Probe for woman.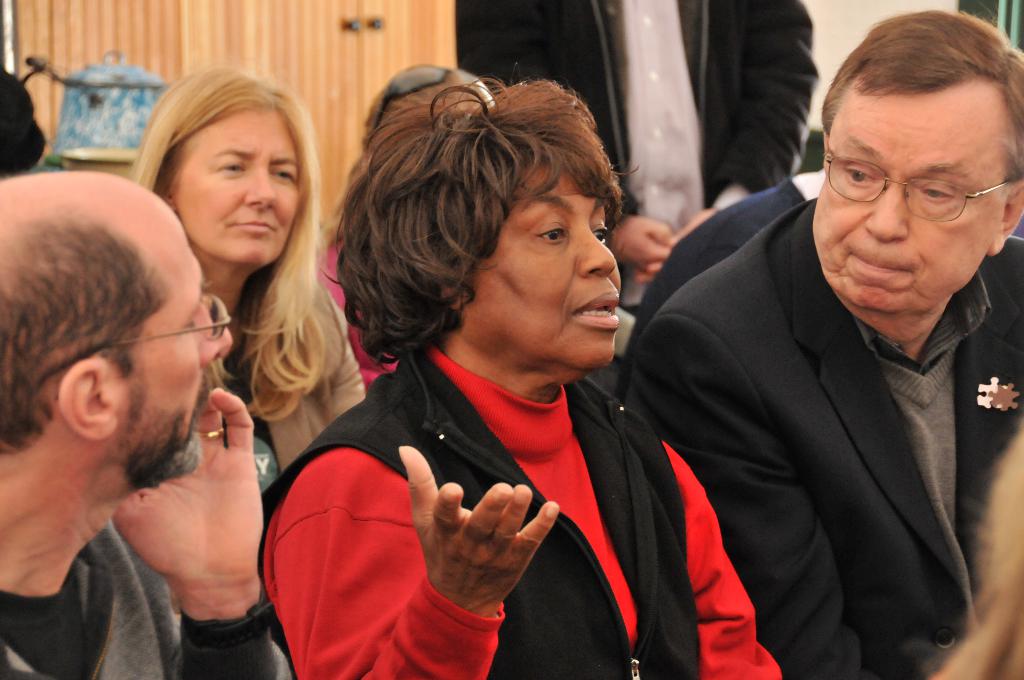
Probe result: (259,74,781,679).
